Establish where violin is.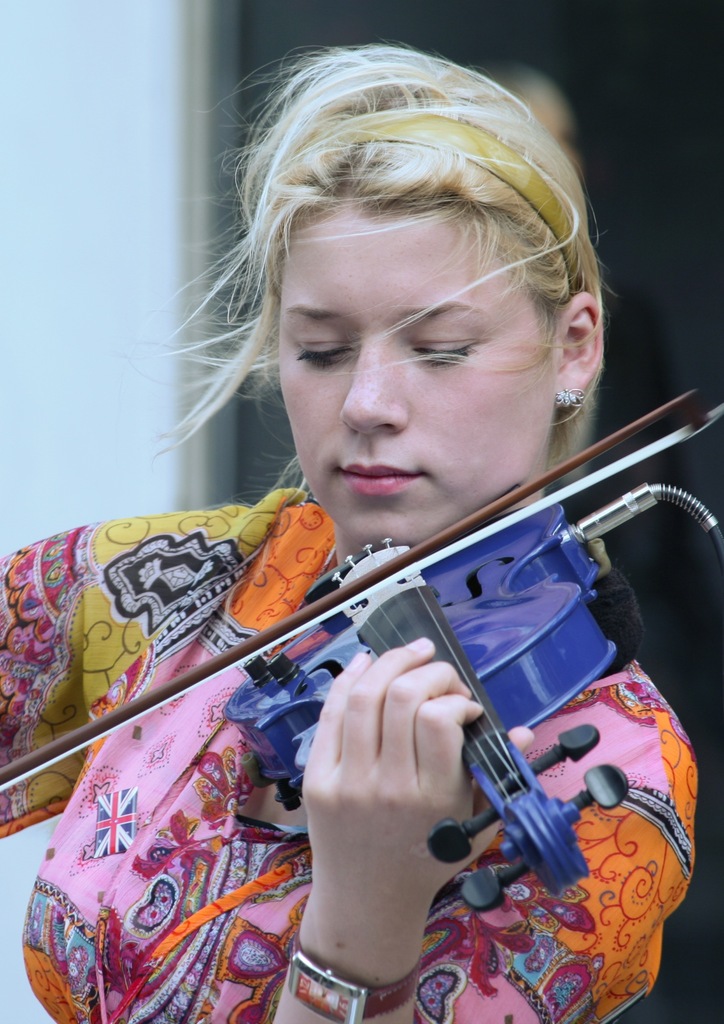
Established at (0, 366, 723, 916).
